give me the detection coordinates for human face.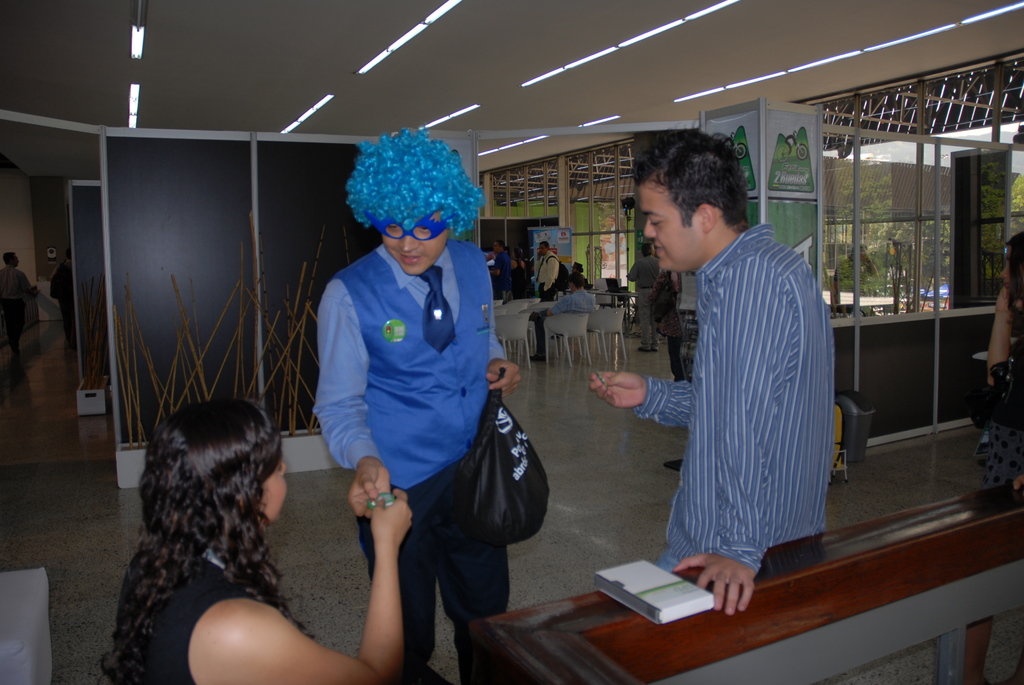
(644,179,703,274).
